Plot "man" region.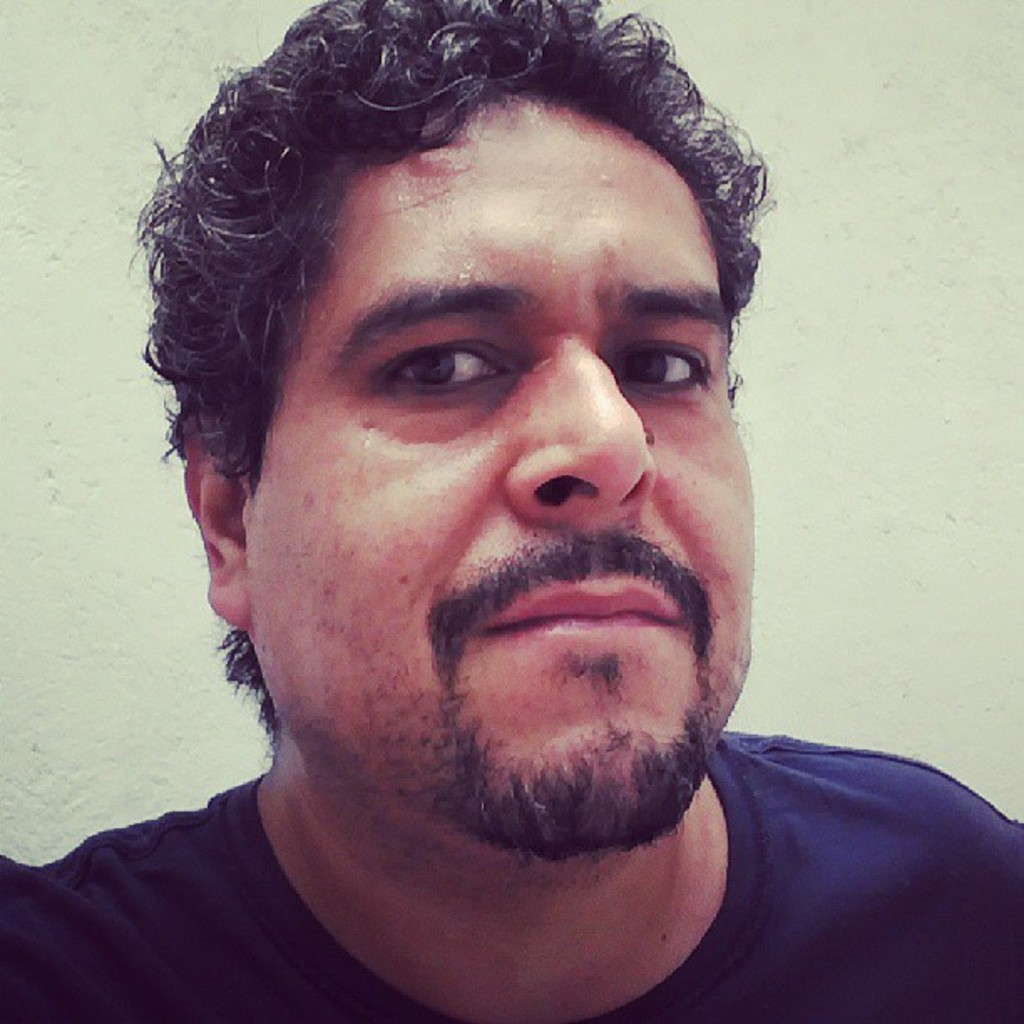
Plotted at 0 0 987 1023.
